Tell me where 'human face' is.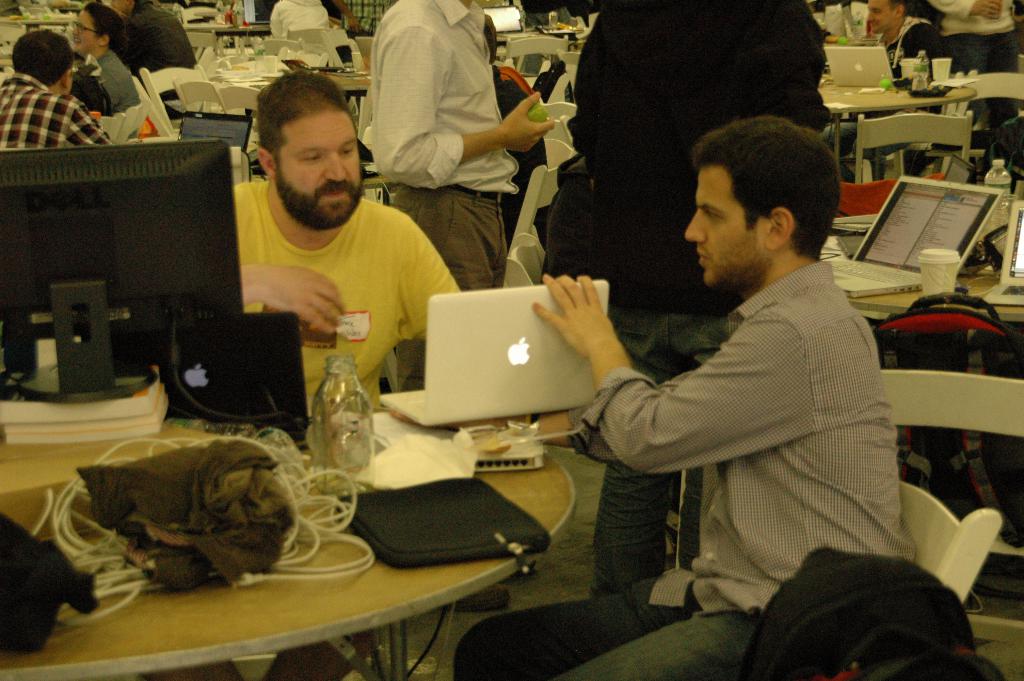
'human face' is at [869,0,895,33].
